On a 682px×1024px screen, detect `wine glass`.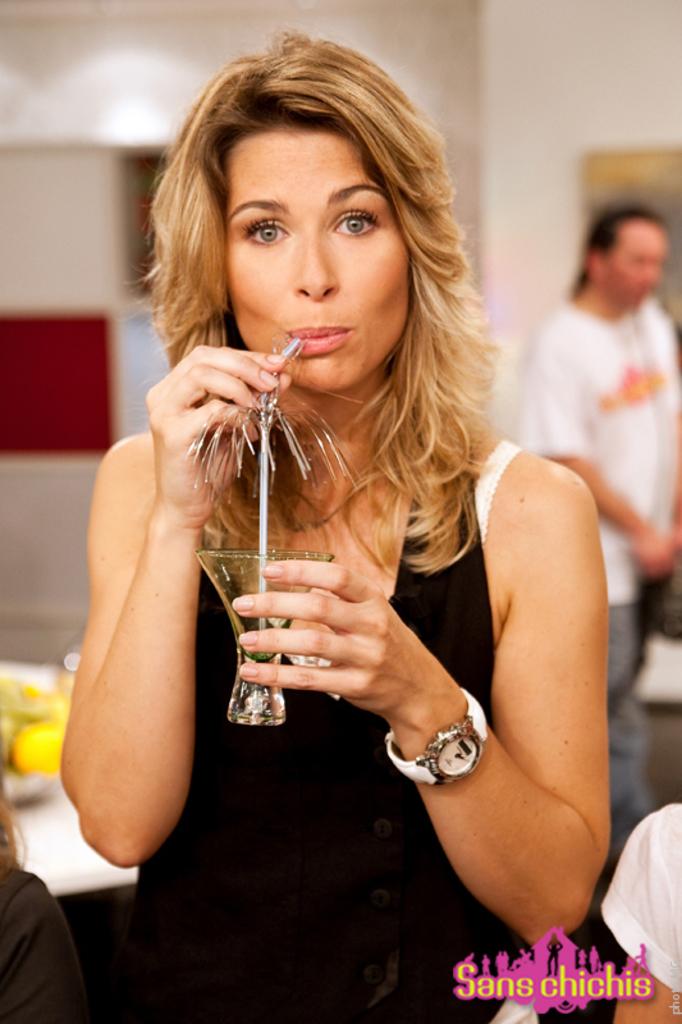
{"left": 194, "top": 540, "right": 329, "bottom": 723}.
